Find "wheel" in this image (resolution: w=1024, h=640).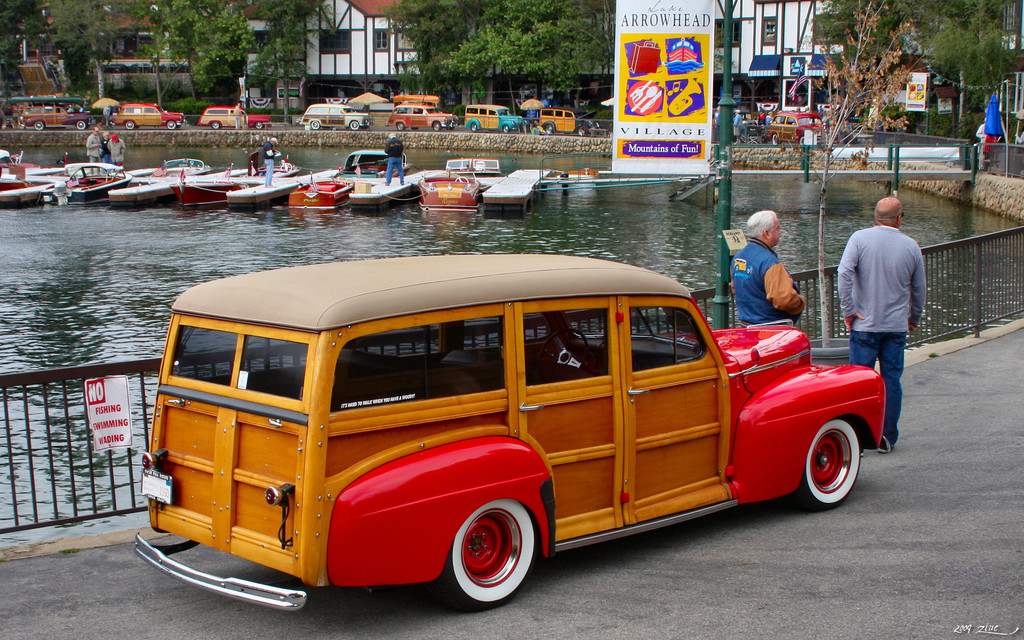
{"x1": 122, "y1": 118, "x2": 136, "y2": 131}.
